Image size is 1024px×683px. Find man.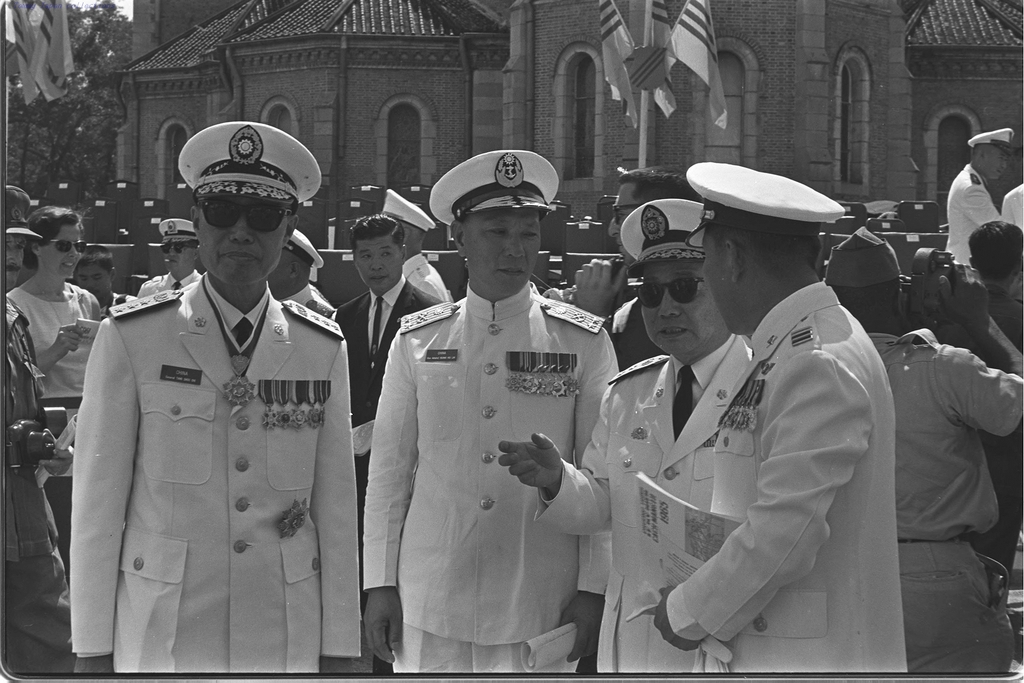
{"left": 271, "top": 227, "right": 339, "bottom": 322}.
